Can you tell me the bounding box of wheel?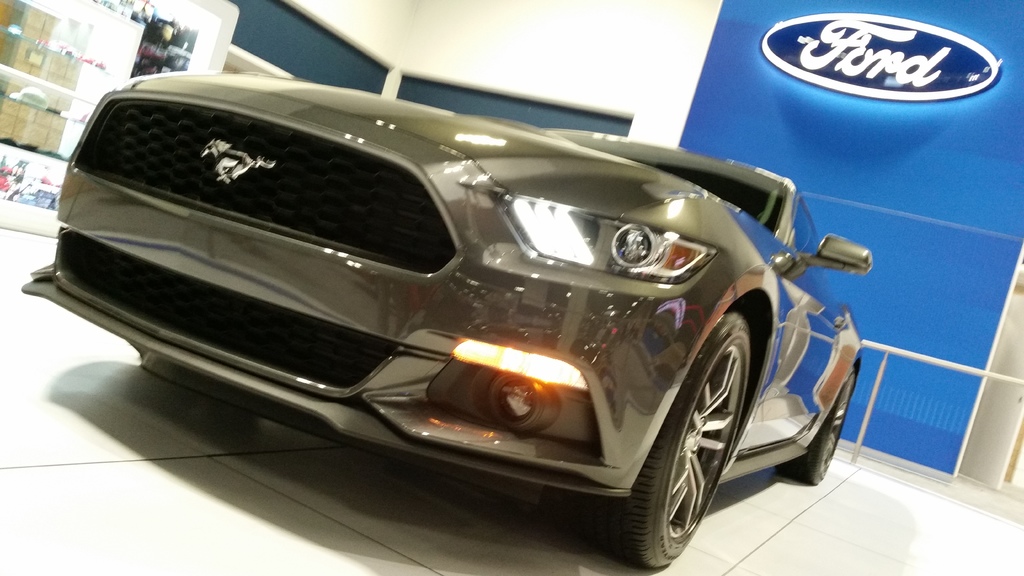
left=777, top=365, right=857, bottom=488.
